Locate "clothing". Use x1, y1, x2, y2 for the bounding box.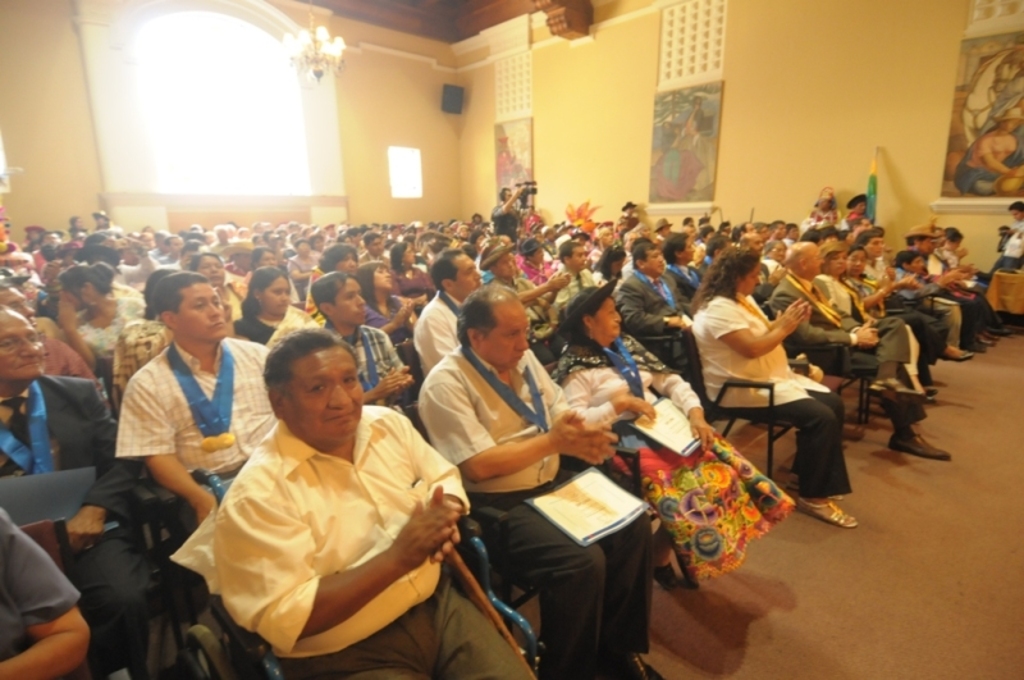
184, 387, 466, 663.
